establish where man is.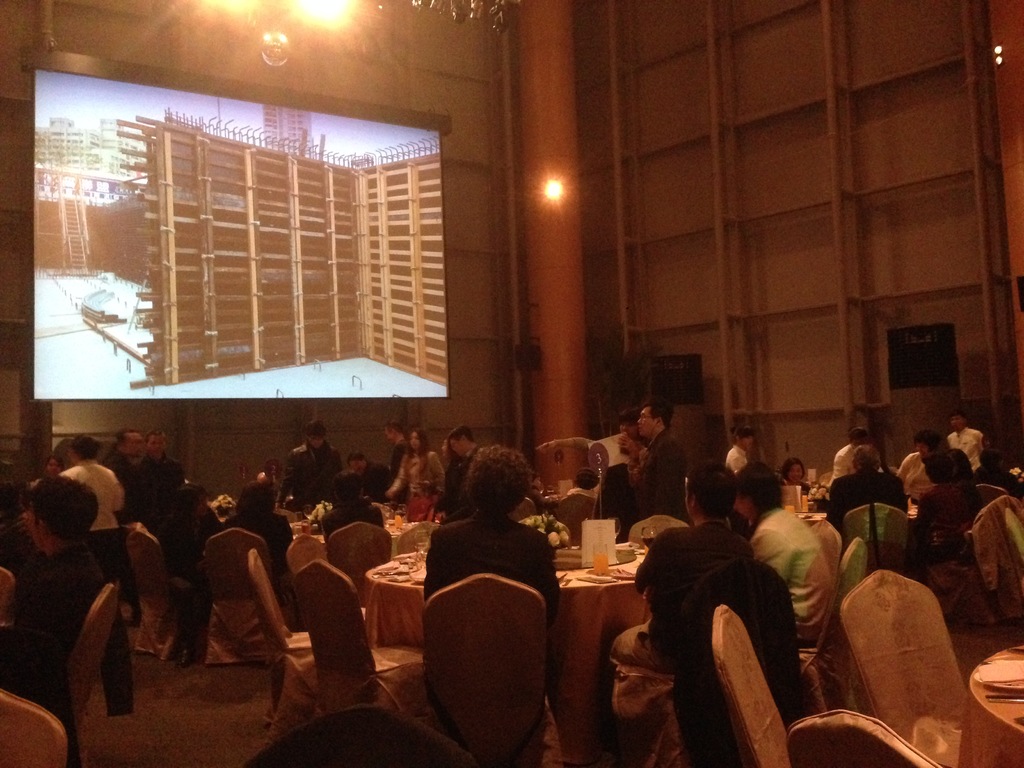
Established at BBox(320, 476, 381, 545).
